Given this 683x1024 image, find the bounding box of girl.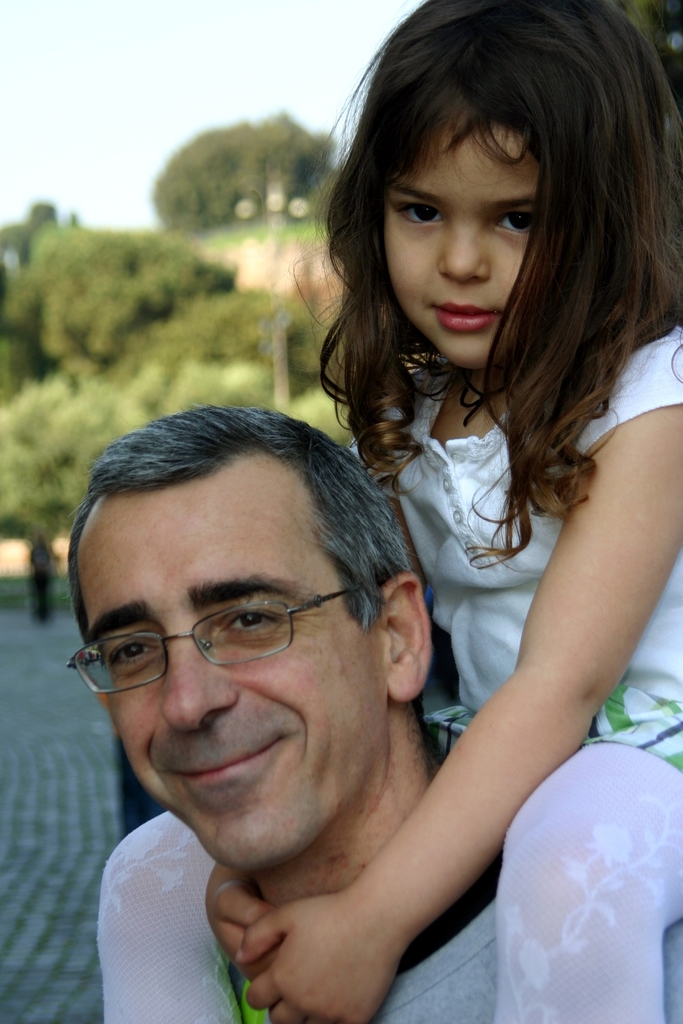
(left=202, top=0, right=682, bottom=1023).
